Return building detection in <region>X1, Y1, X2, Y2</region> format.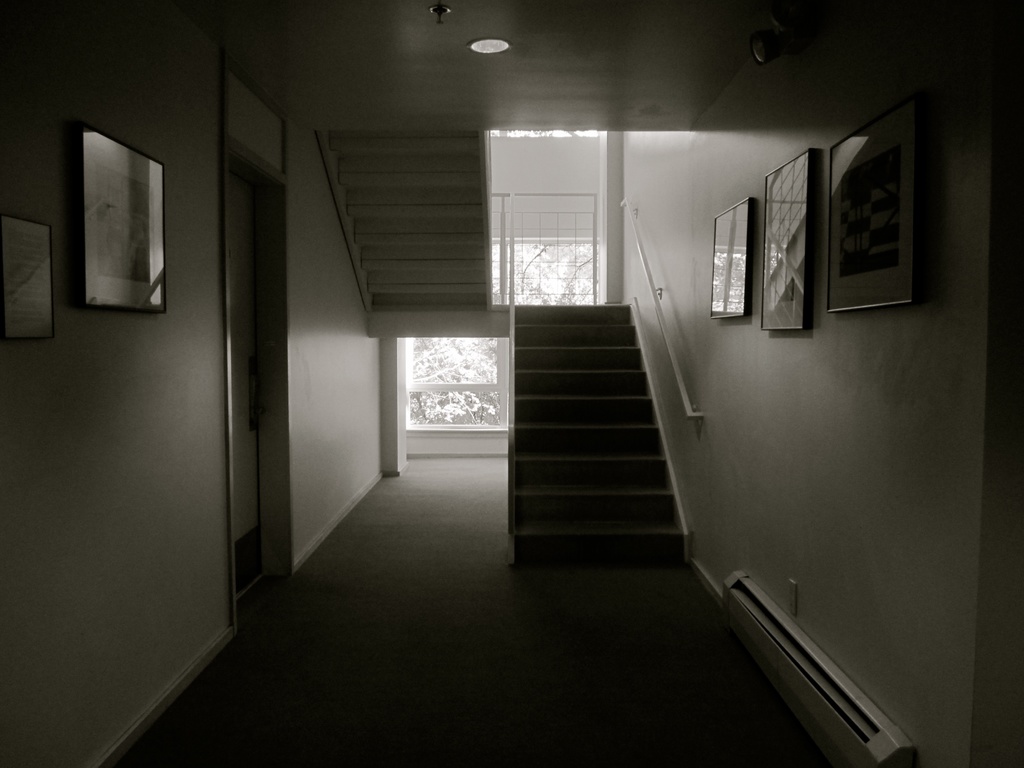
<region>0, 0, 1023, 767</region>.
